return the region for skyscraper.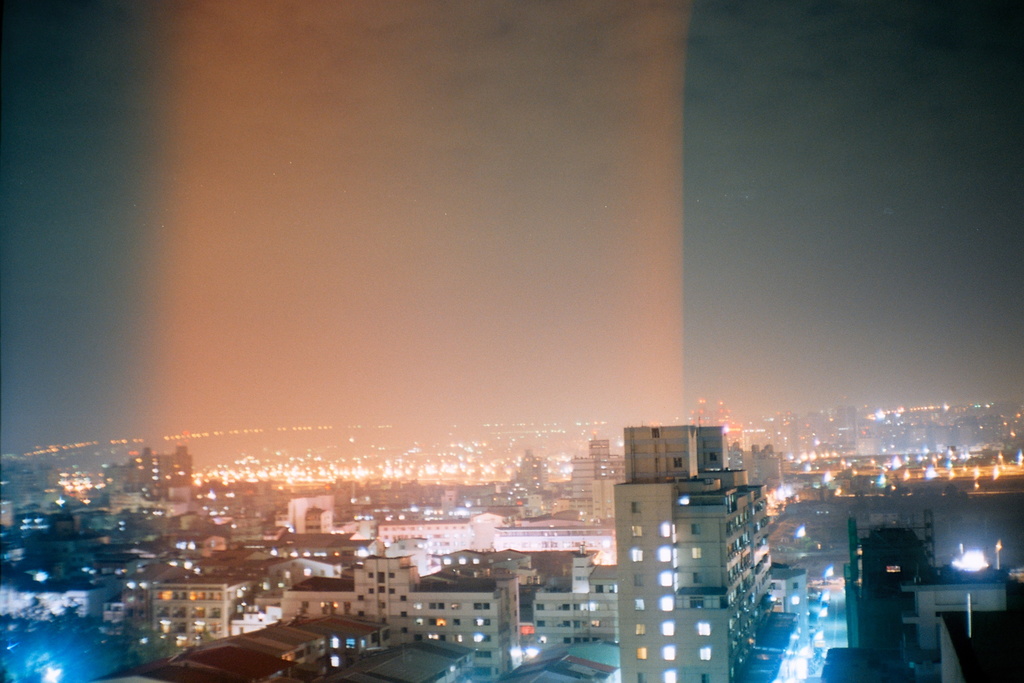
x1=106 y1=445 x2=192 y2=503.
